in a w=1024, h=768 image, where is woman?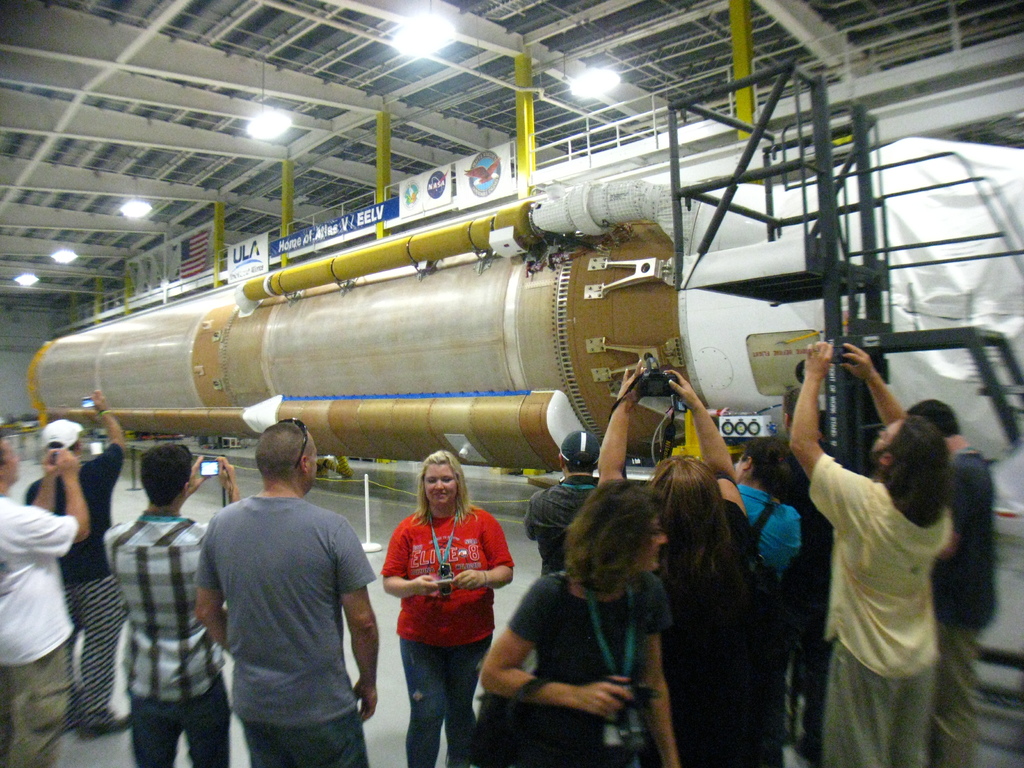
x1=596 y1=359 x2=748 y2=767.
